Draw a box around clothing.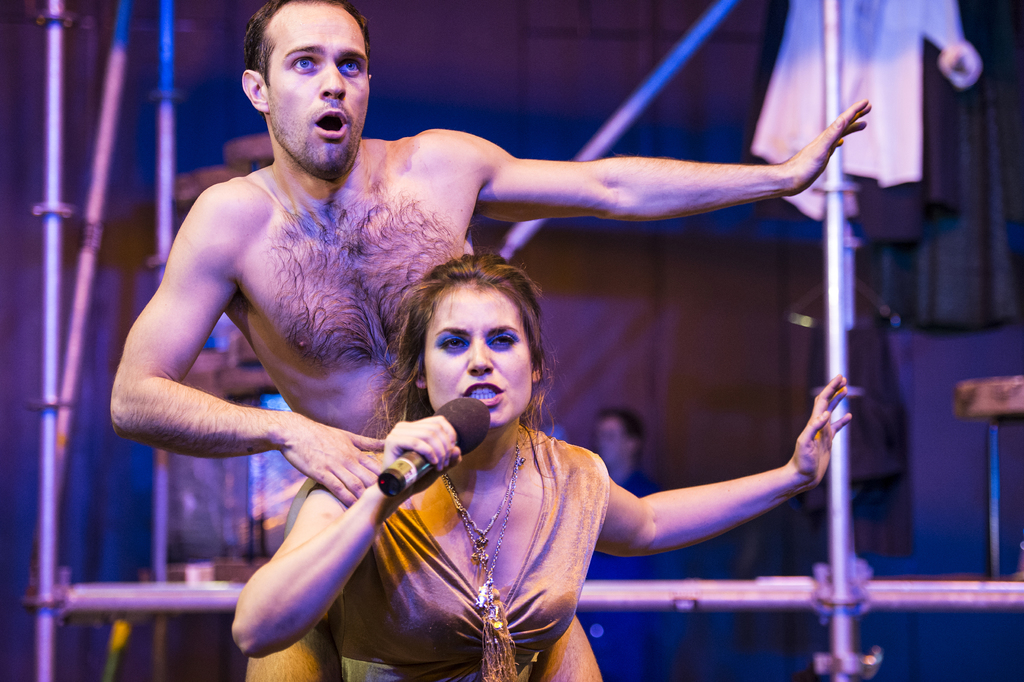
select_region(307, 424, 610, 681).
